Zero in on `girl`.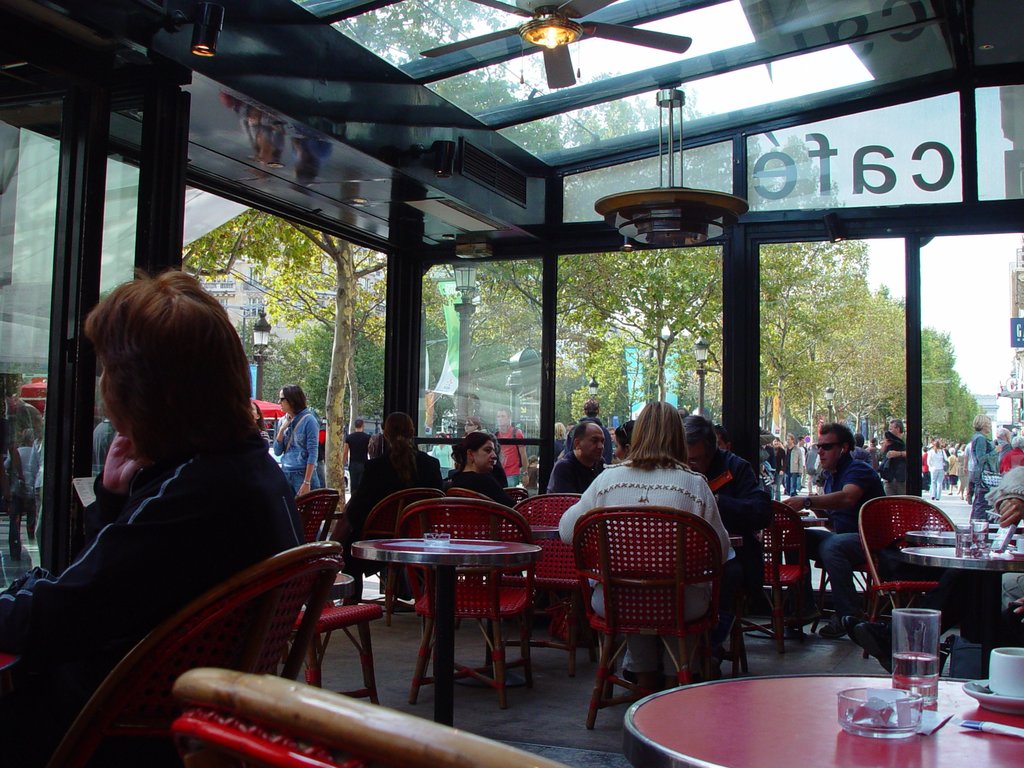
Zeroed in: box=[989, 422, 1016, 469].
